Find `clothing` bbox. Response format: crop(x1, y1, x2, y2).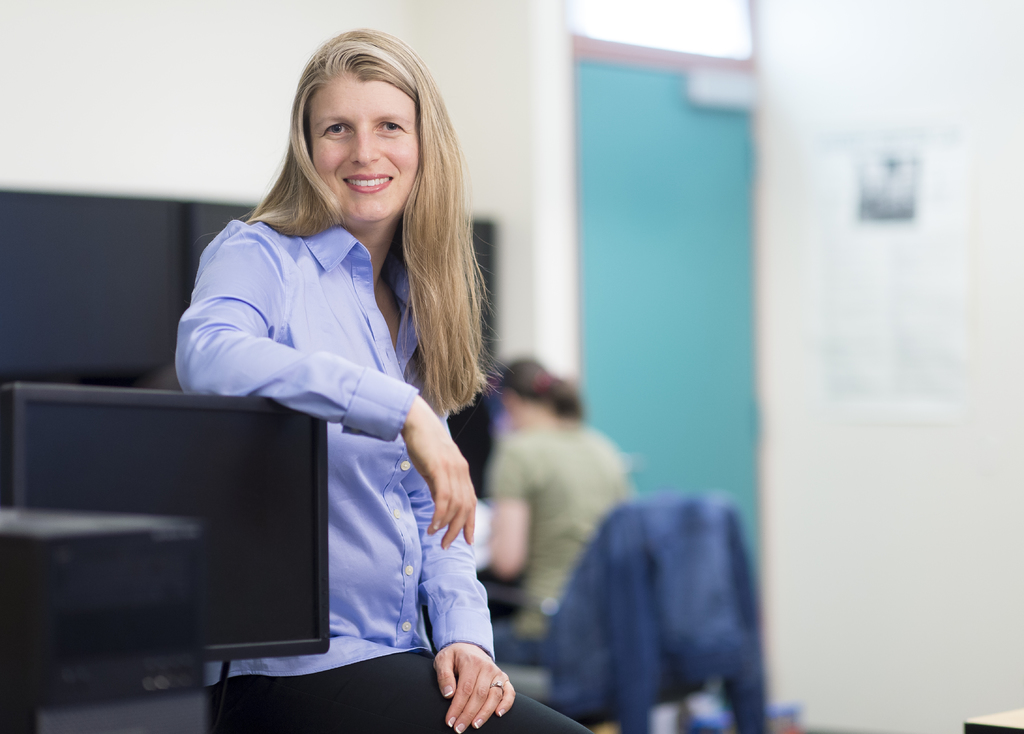
crop(484, 413, 653, 669).
